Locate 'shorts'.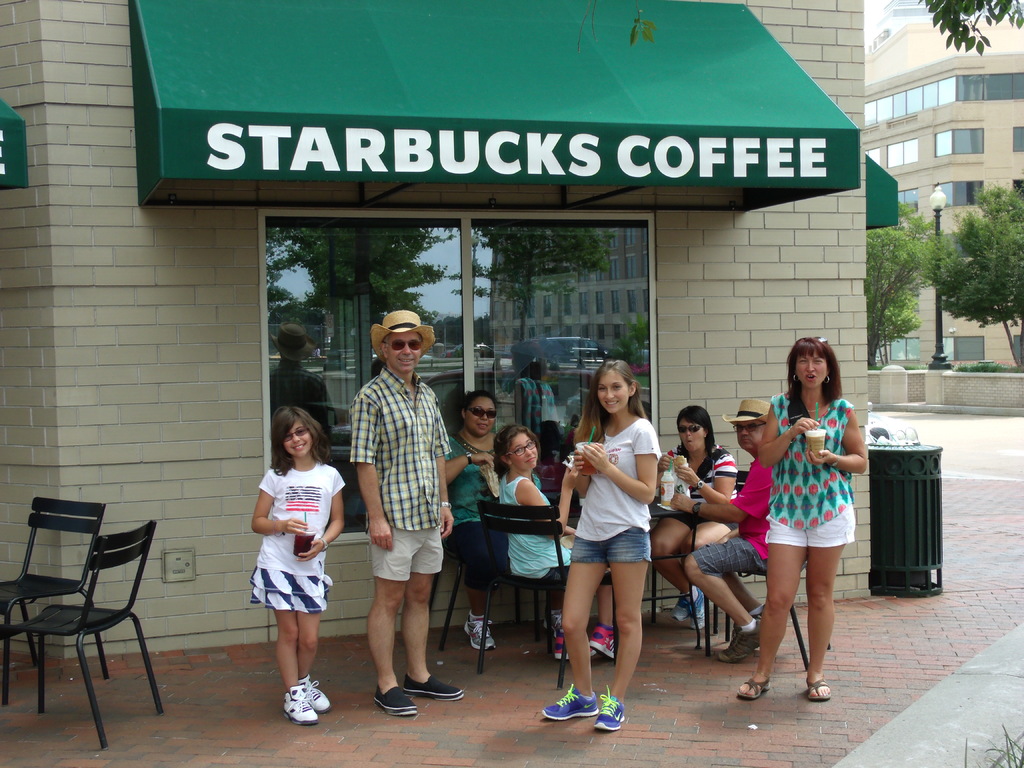
Bounding box: (left=764, top=504, right=858, bottom=547).
